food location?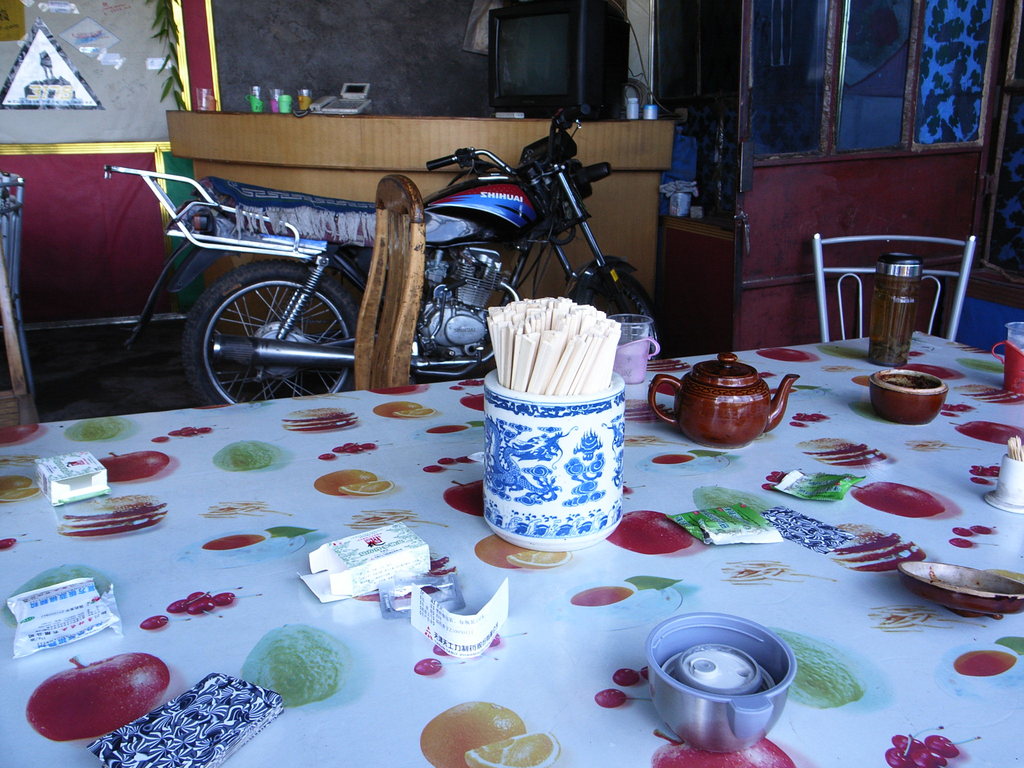
[203, 535, 264, 547]
